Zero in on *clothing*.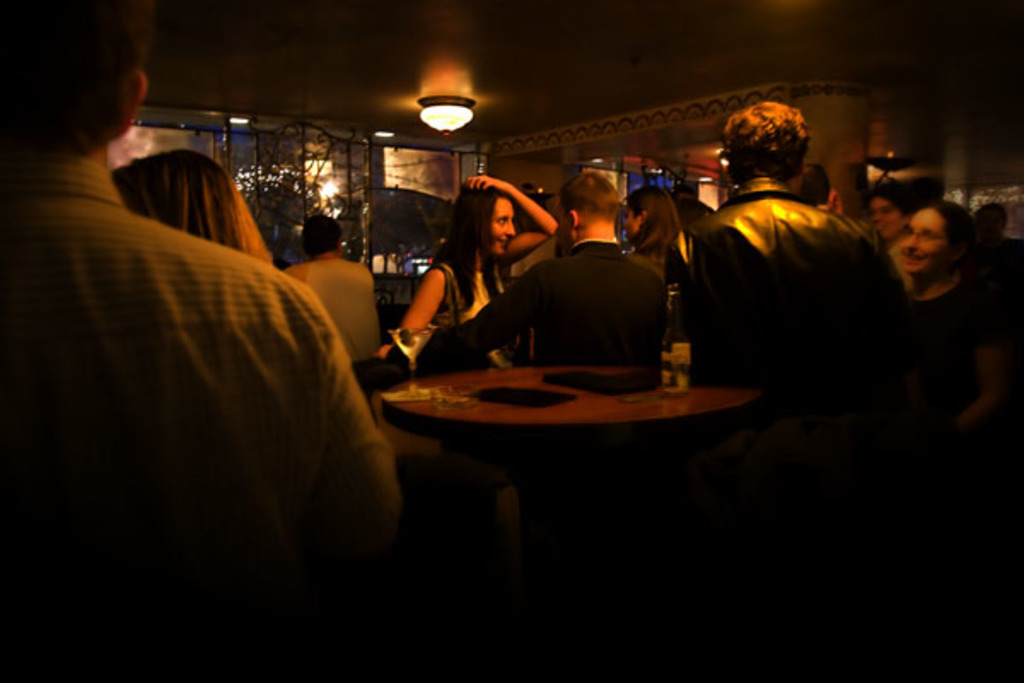
Zeroed in: [915,283,1017,464].
